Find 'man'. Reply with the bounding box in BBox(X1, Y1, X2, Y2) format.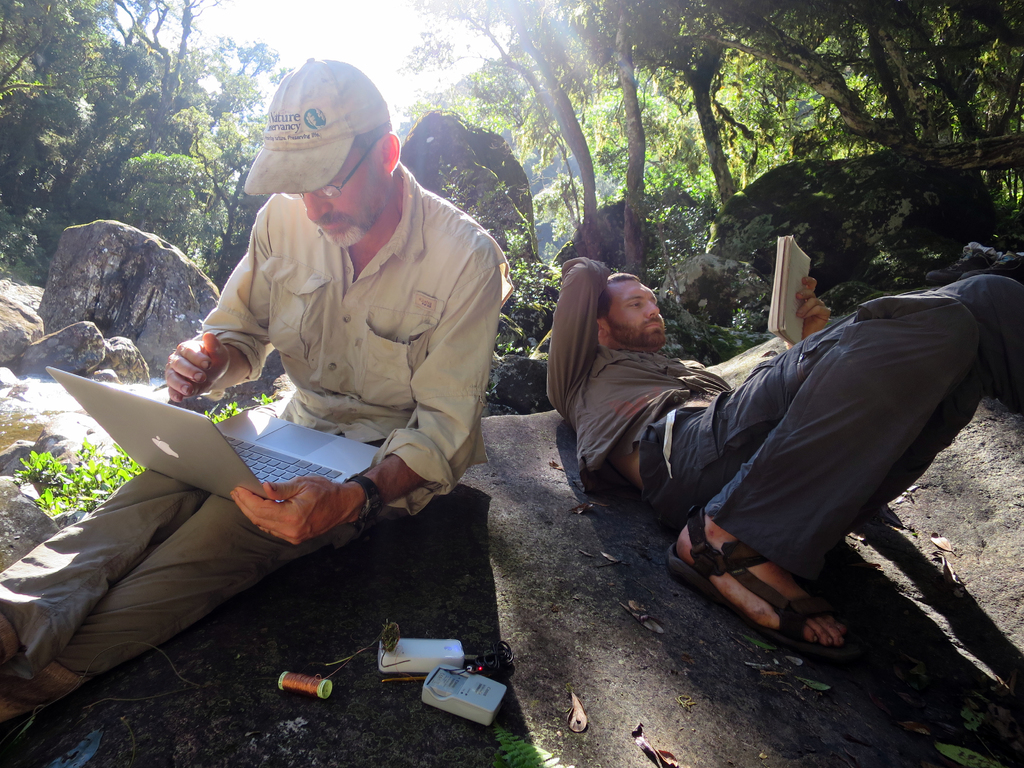
BBox(86, 84, 519, 707).
